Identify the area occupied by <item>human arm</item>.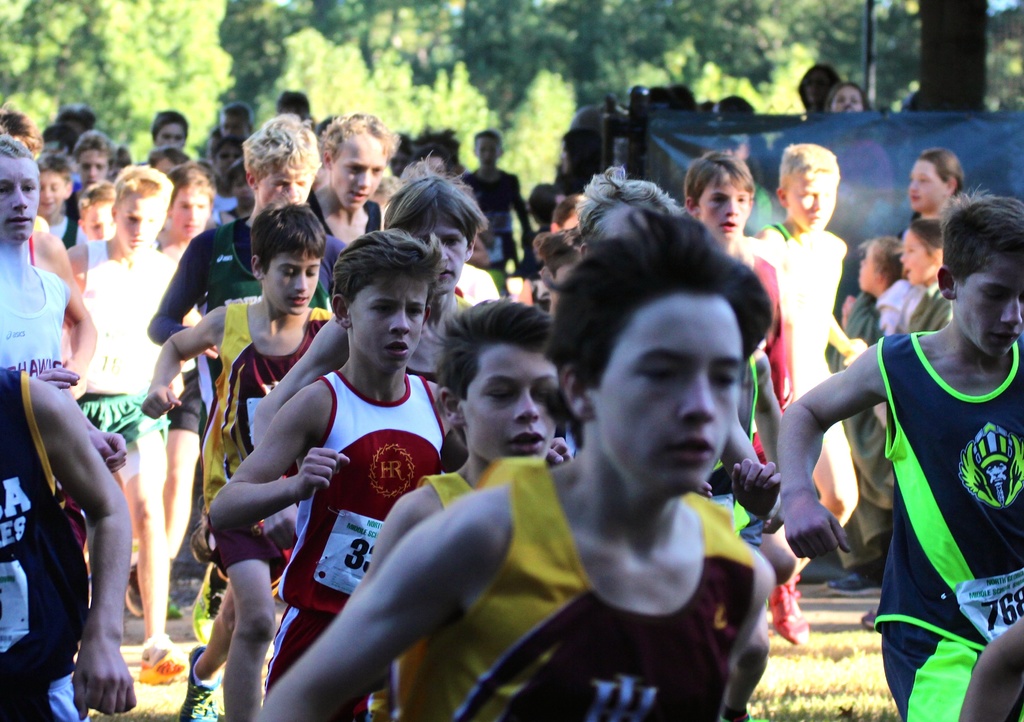
Area: box(824, 234, 866, 363).
